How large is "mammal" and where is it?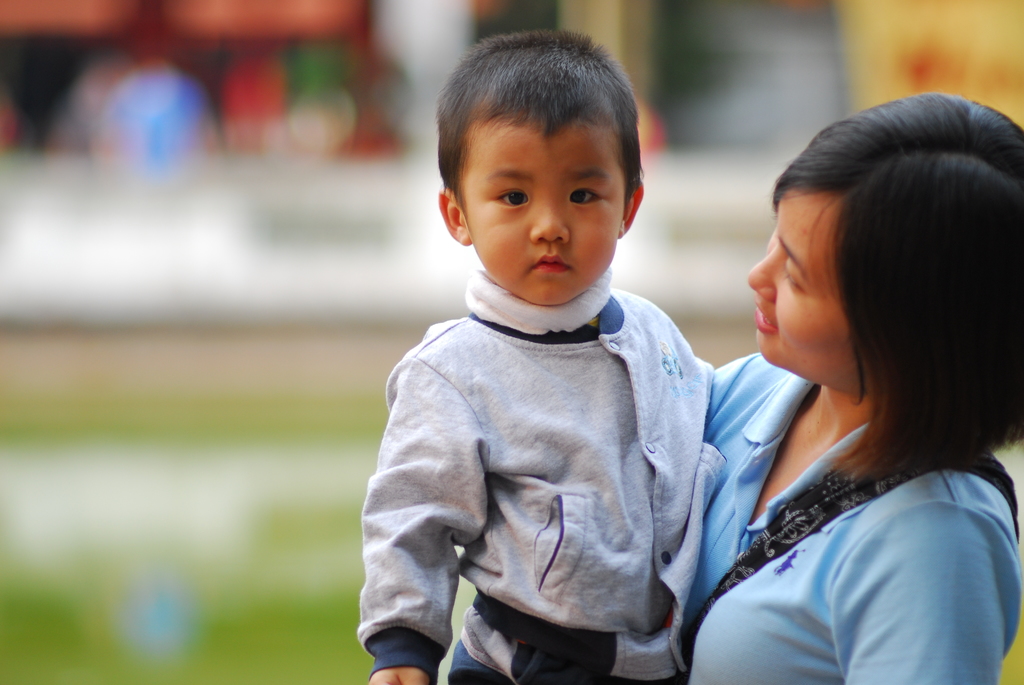
Bounding box: {"x1": 642, "y1": 97, "x2": 1023, "y2": 673}.
